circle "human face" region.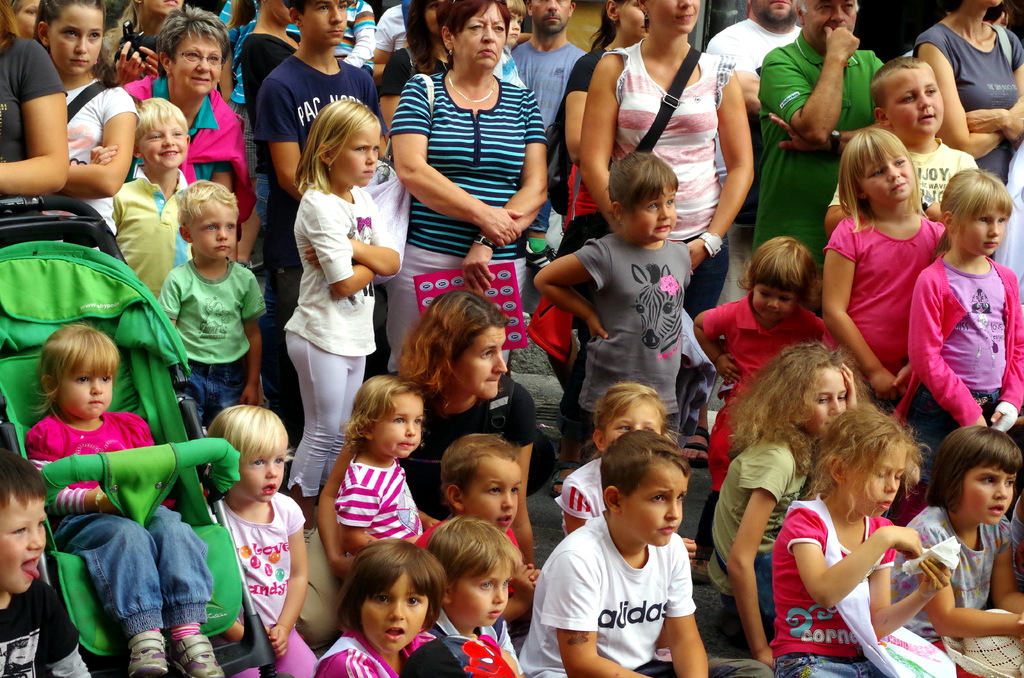
Region: 860/156/914/205.
